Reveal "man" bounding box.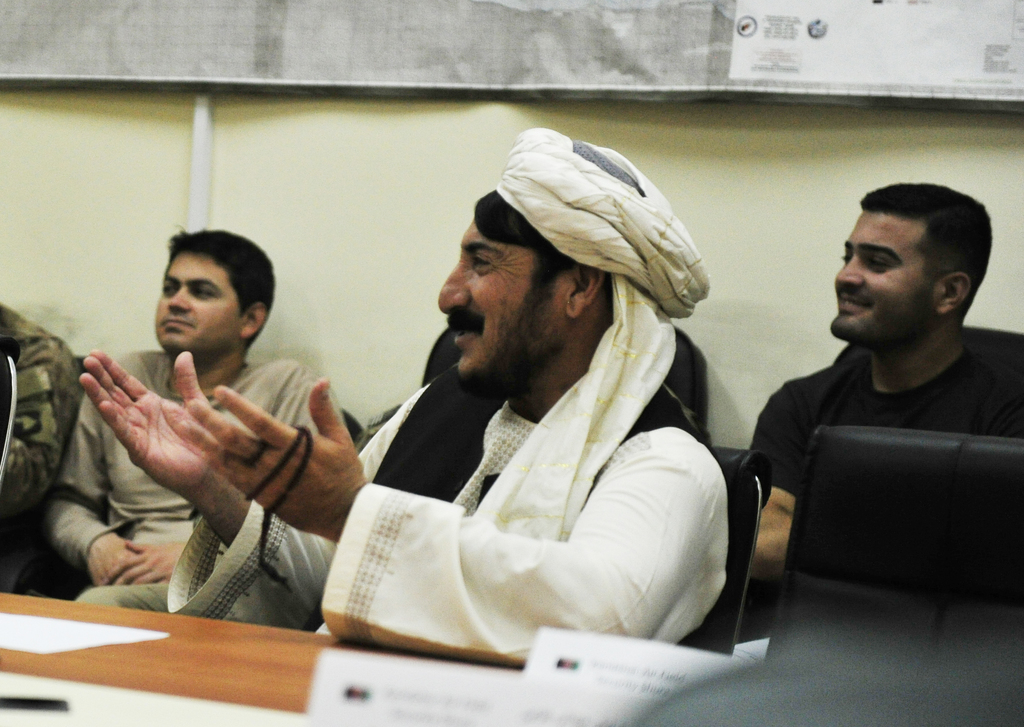
Revealed: x1=43, y1=225, x2=350, y2=609.
